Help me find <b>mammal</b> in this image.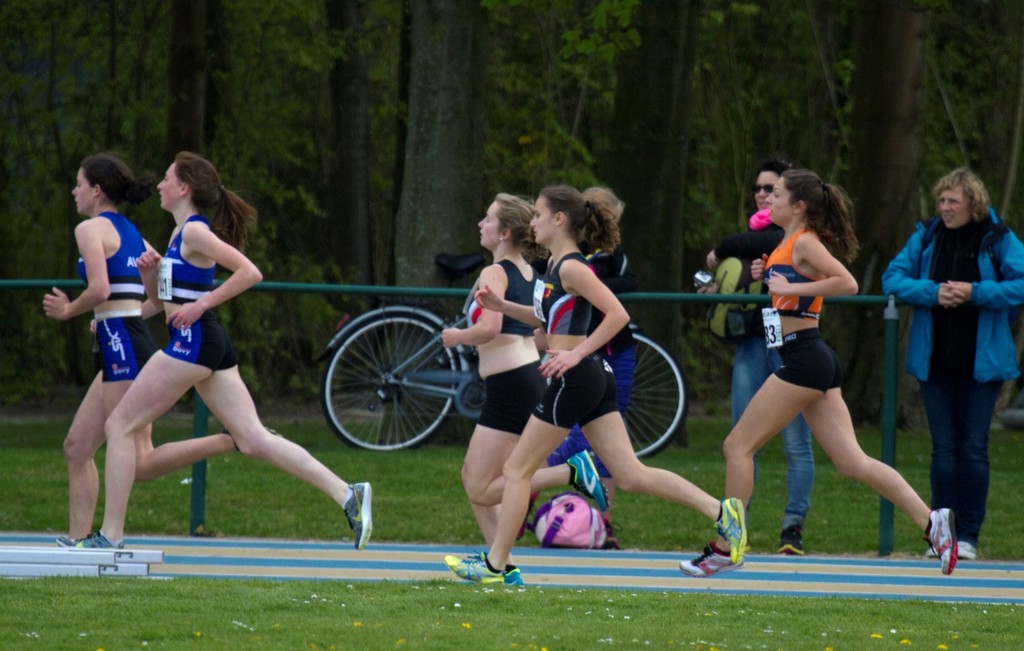
Found it: (left=441, top=189, right=612, bottom=596).
